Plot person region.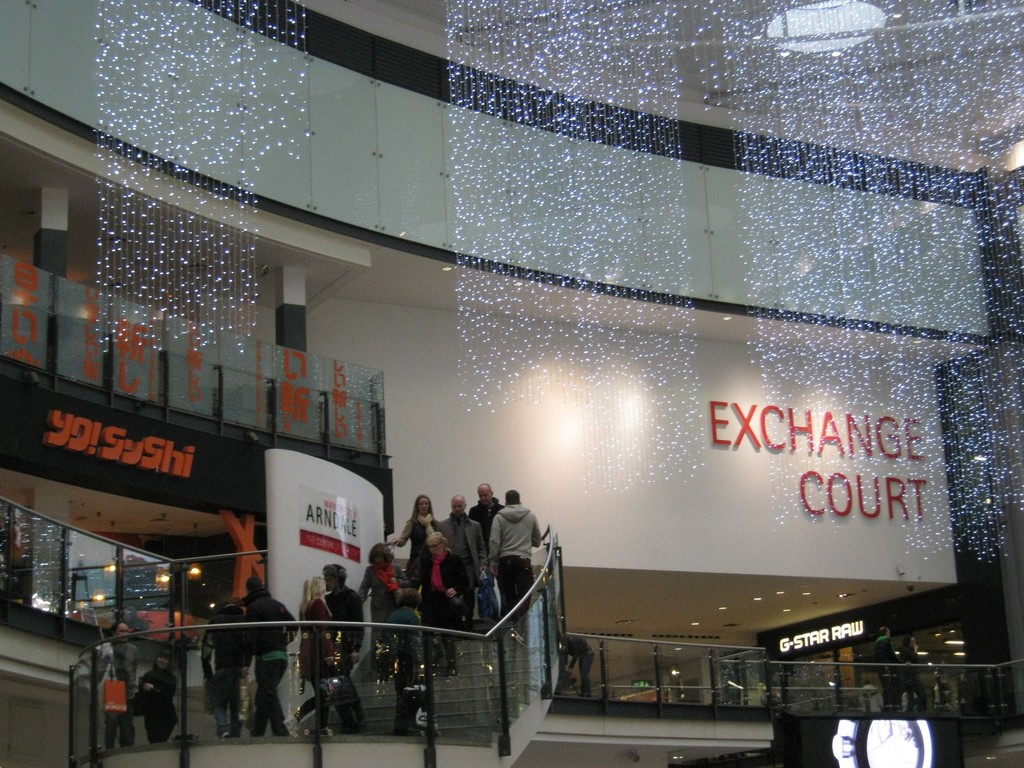
Plotted at 366,540,399,616.
